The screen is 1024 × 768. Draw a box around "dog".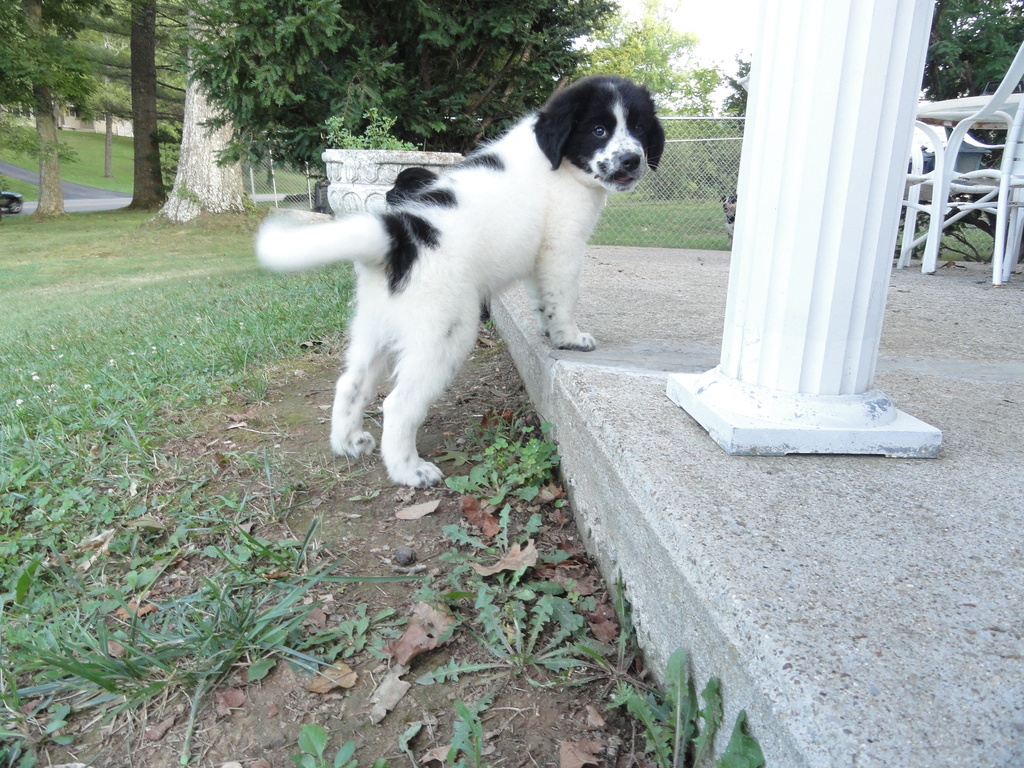
(x1=257, y1=67, x2=665, y2=493).
